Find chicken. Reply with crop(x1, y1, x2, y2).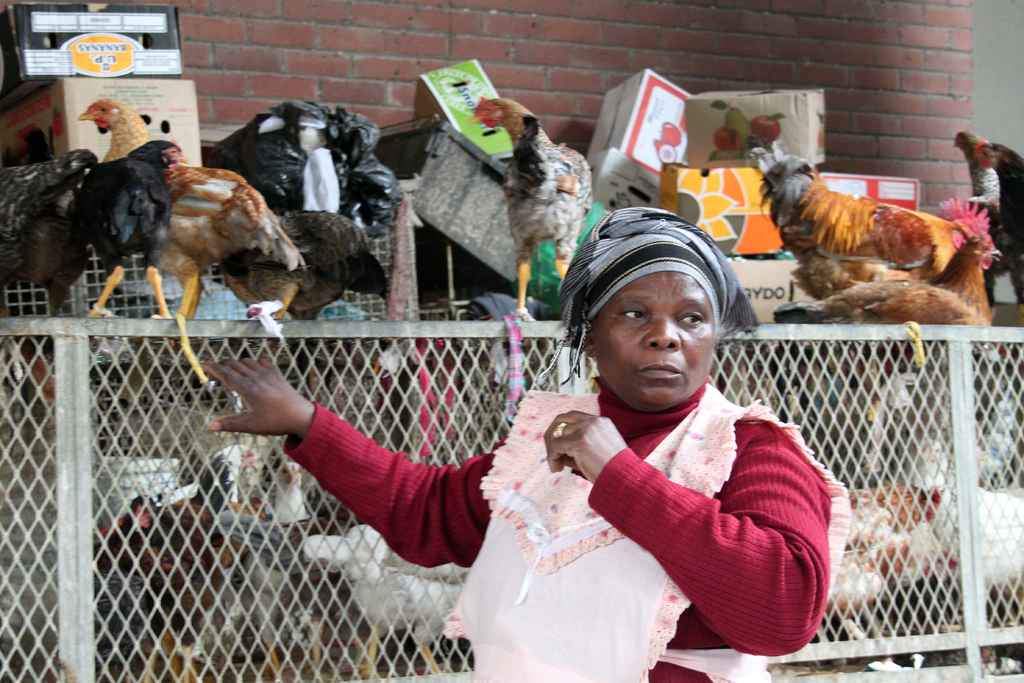
crop(970, 142, 1023, 306).
